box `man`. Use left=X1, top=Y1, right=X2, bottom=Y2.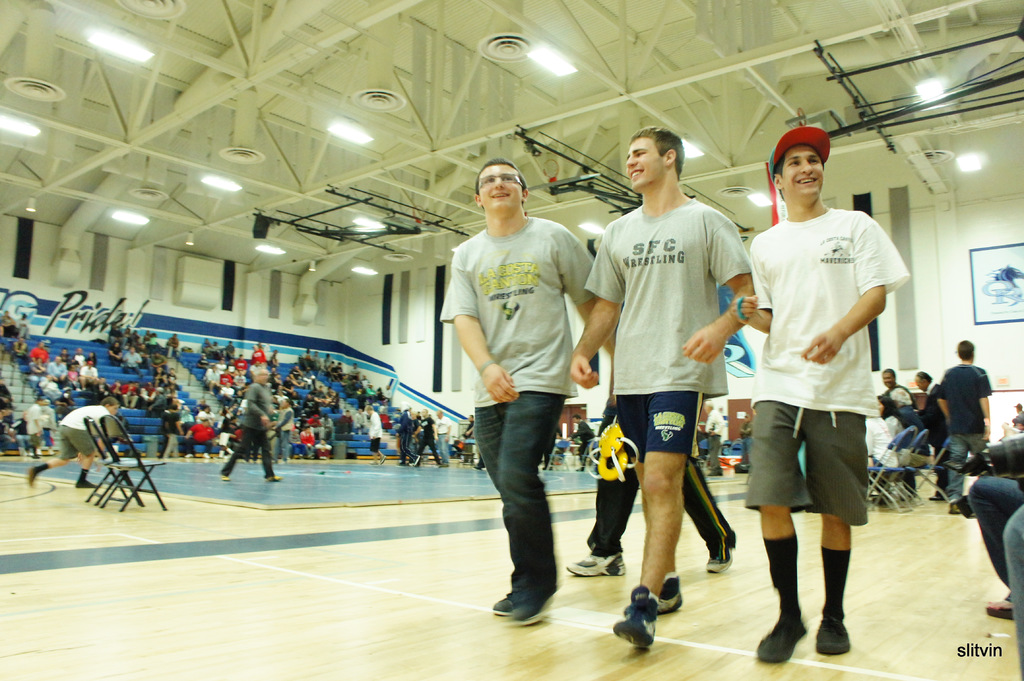
left=703, top=398, right=724, bottom=478.
